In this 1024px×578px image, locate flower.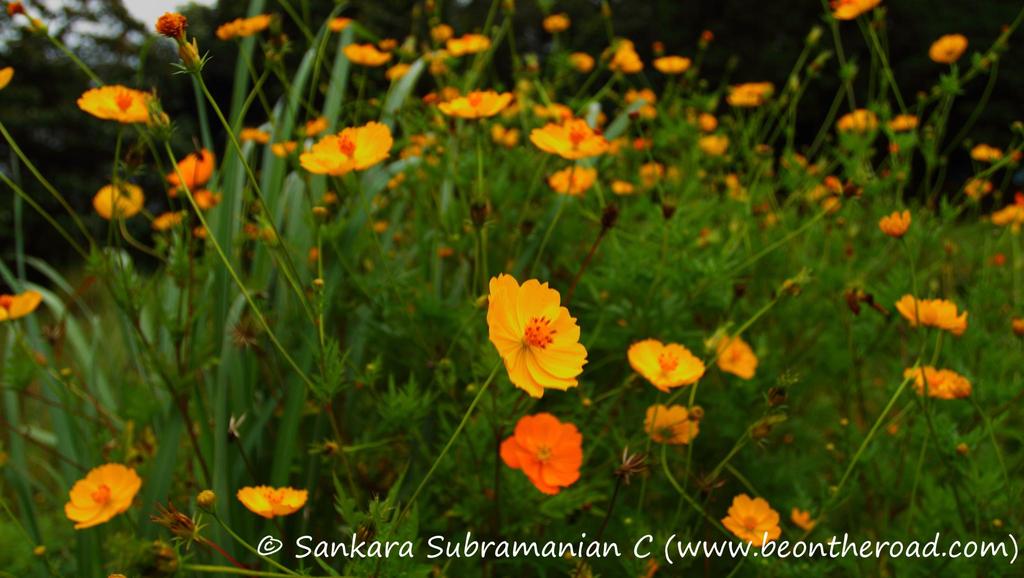
Bounding box: box(765, 378, 790, 404).
